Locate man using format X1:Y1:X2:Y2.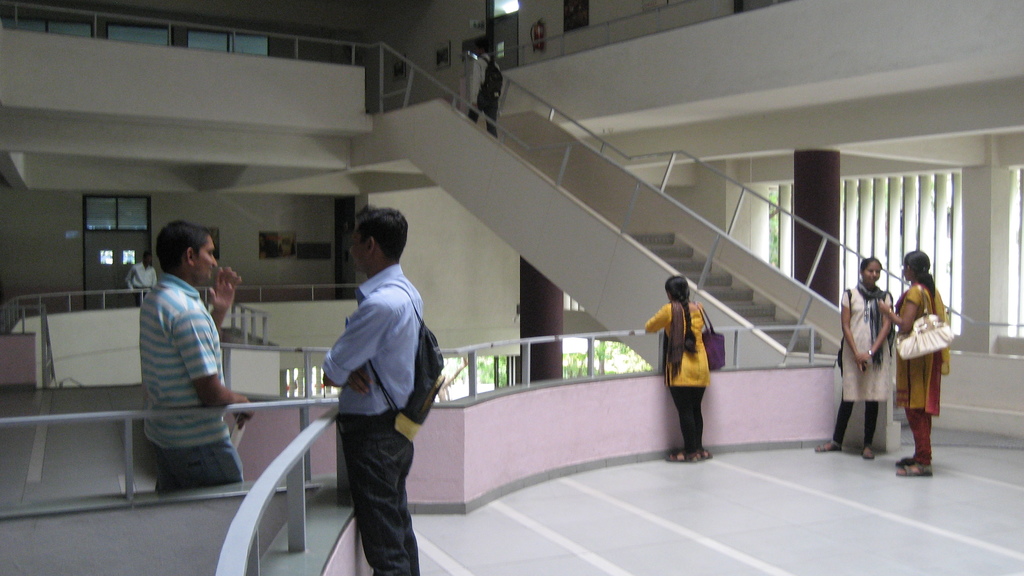
470:42:500:140.
